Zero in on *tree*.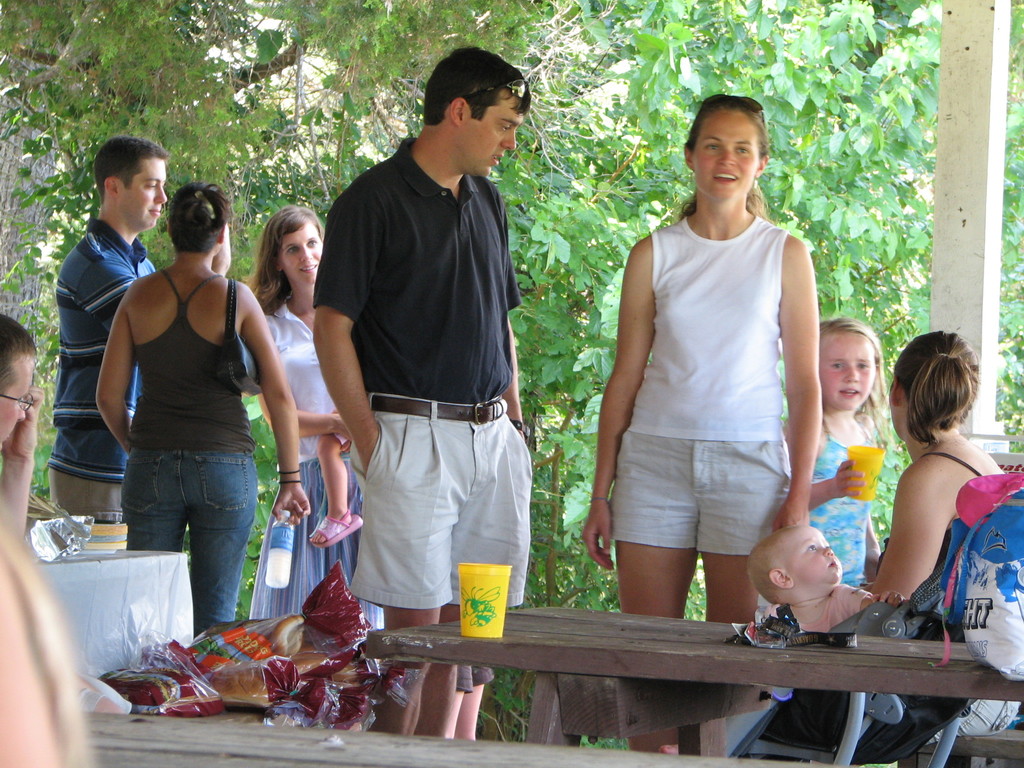
Zeroed in: box=[477, 0, 1023, 754].
